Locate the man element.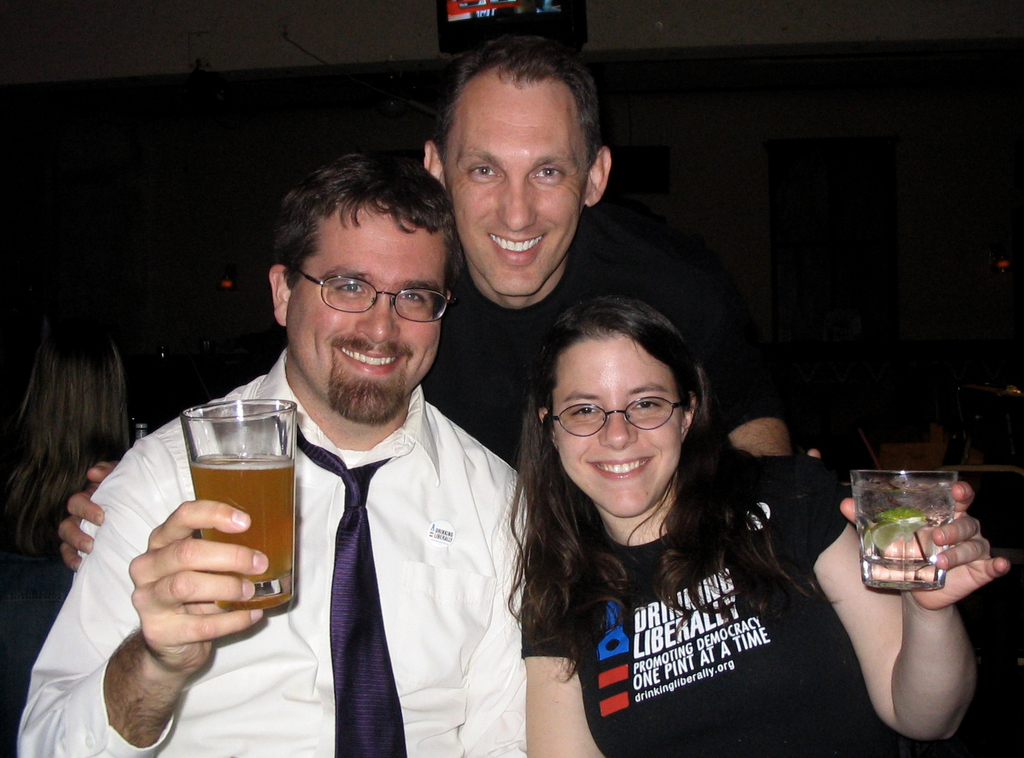
Element bbox: x1=58, y1=29, x2=825, y2=568.
